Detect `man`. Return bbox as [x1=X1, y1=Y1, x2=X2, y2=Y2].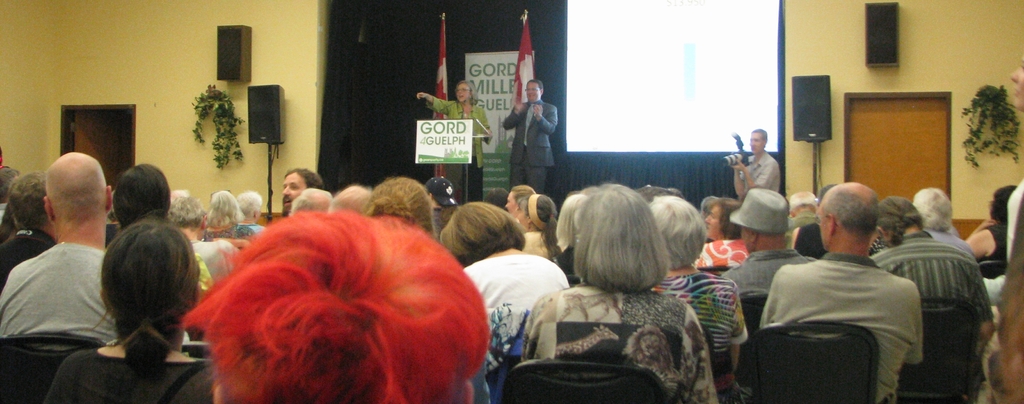
[x1=719, y1=189, x2=816, y2=307].
